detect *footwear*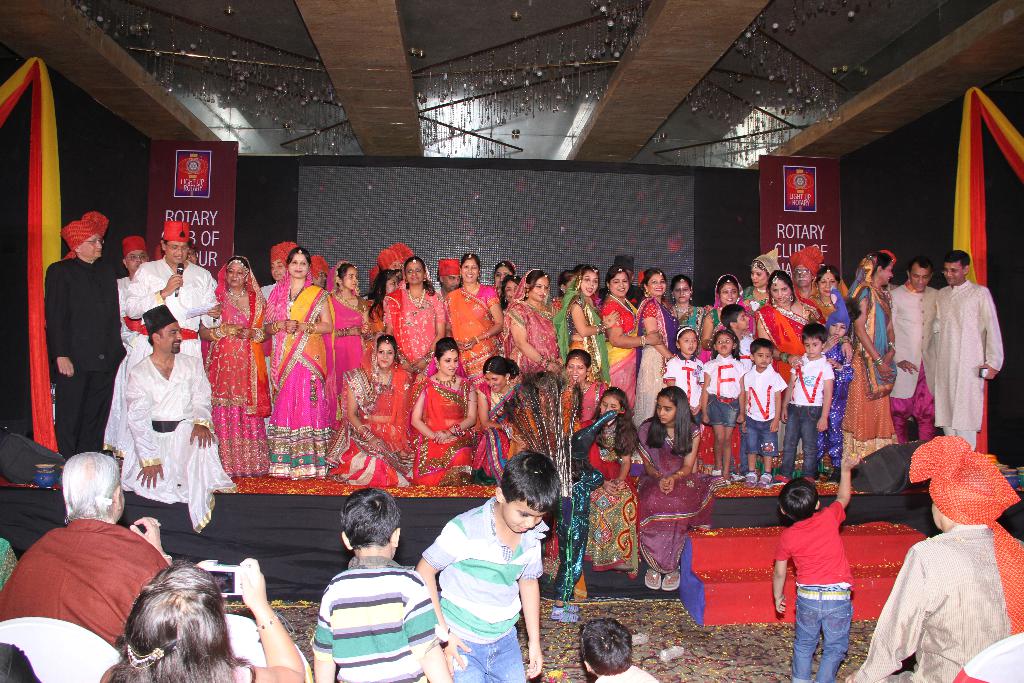
bbox=(661, 565, 681, 591)
